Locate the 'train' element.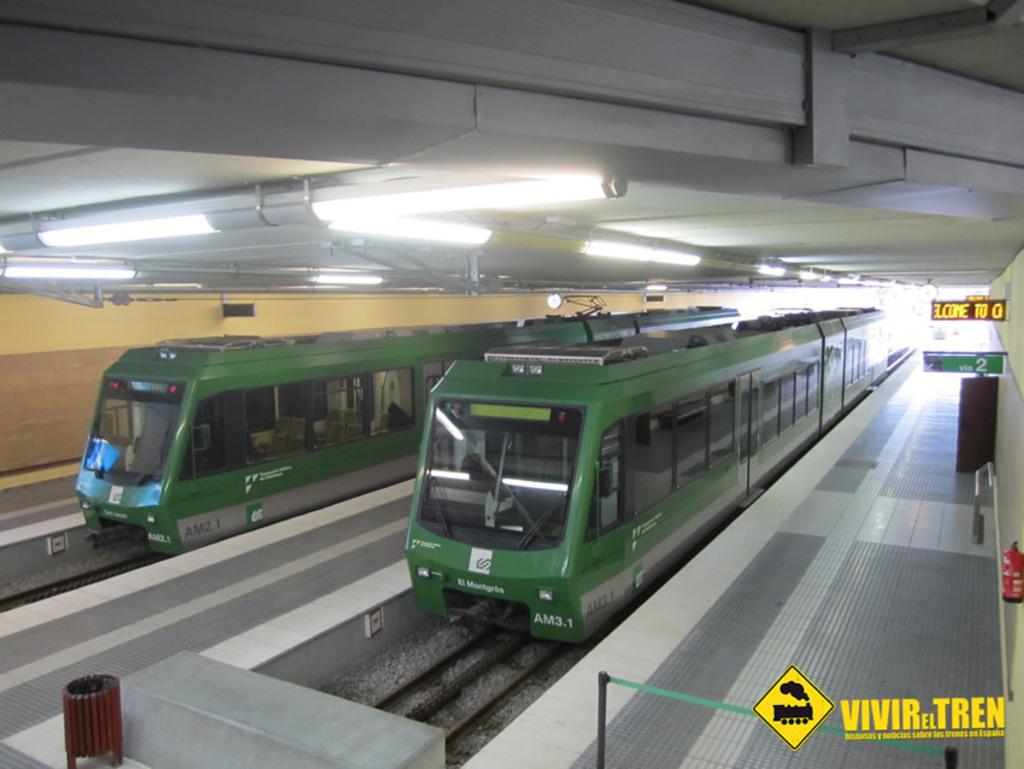
Element bbox: <box>73,293,737,563</box>.
